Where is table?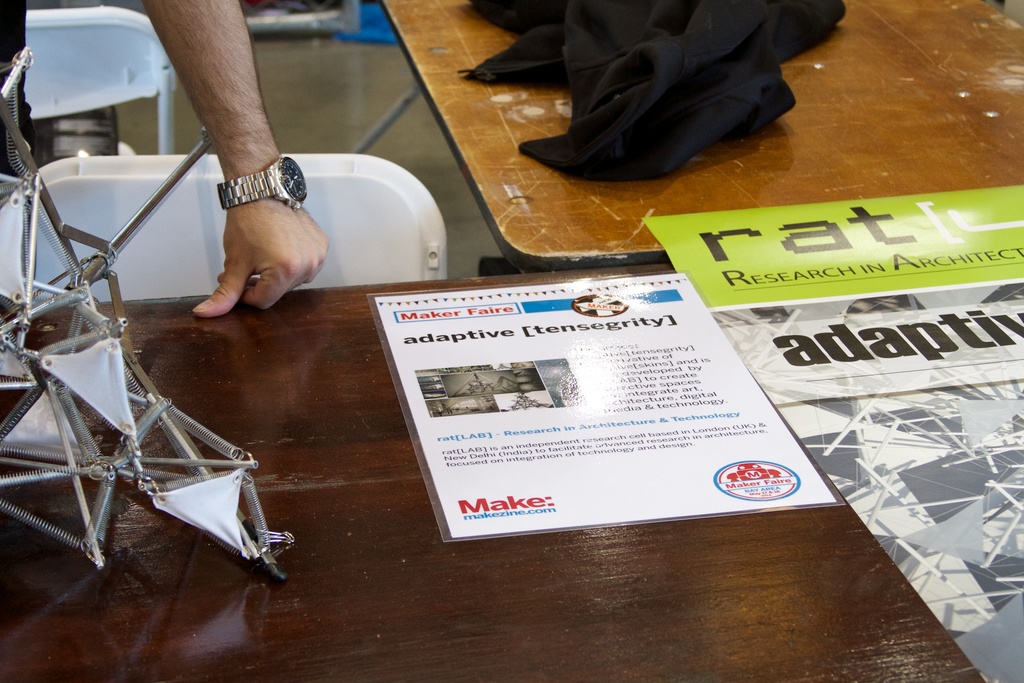
[379, 0, 1023, 270].
